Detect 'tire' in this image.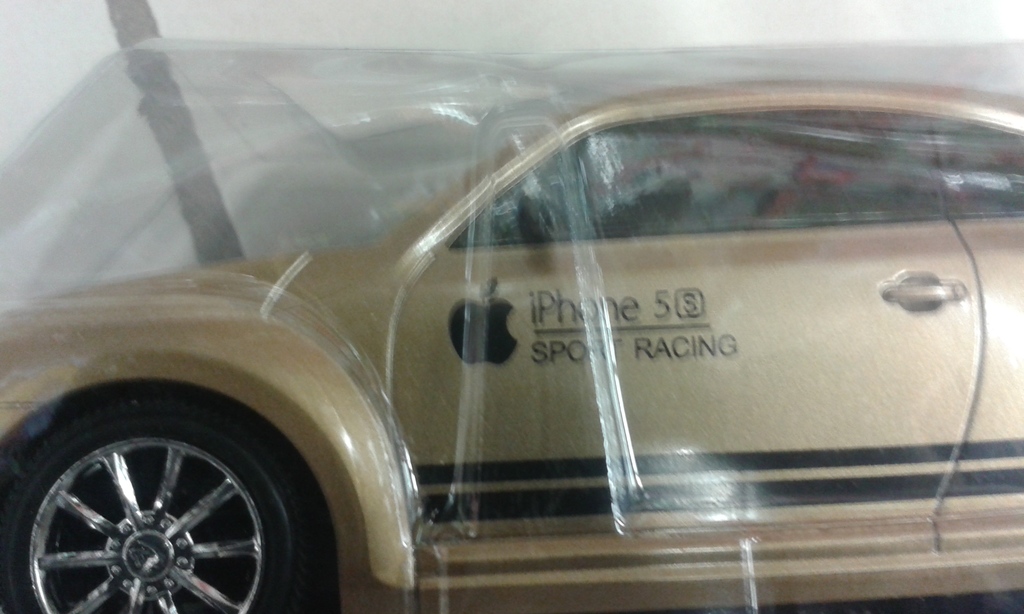
Detection: 9/372/346/611.
